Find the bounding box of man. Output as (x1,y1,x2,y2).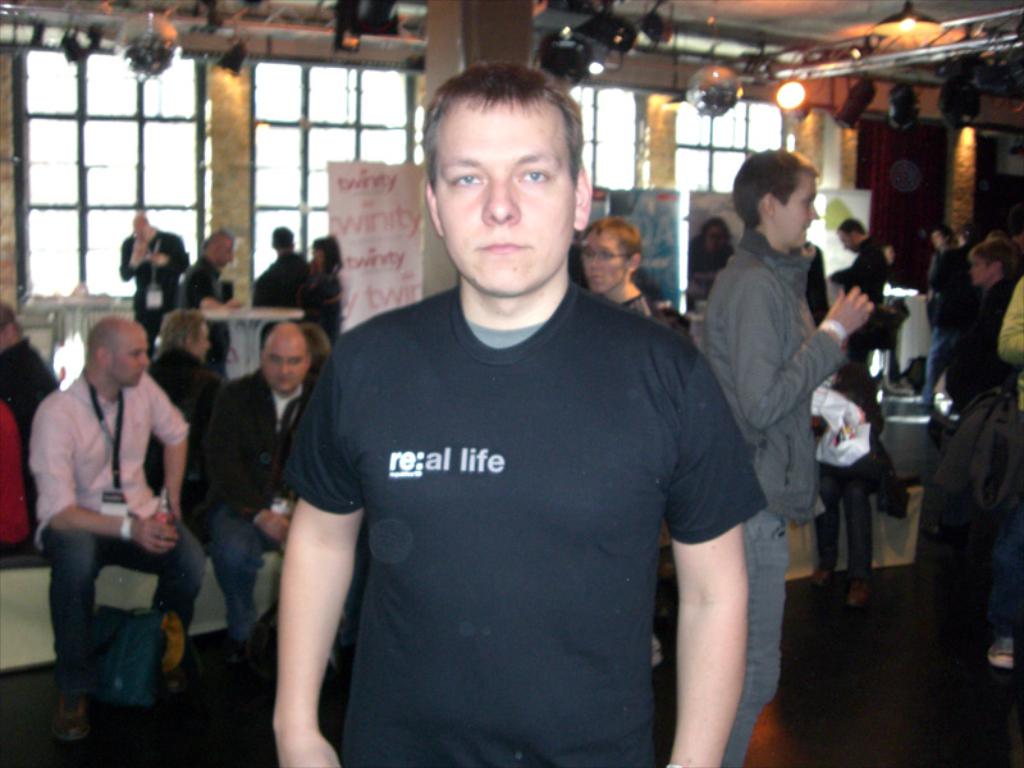
(246,77,794,764).
